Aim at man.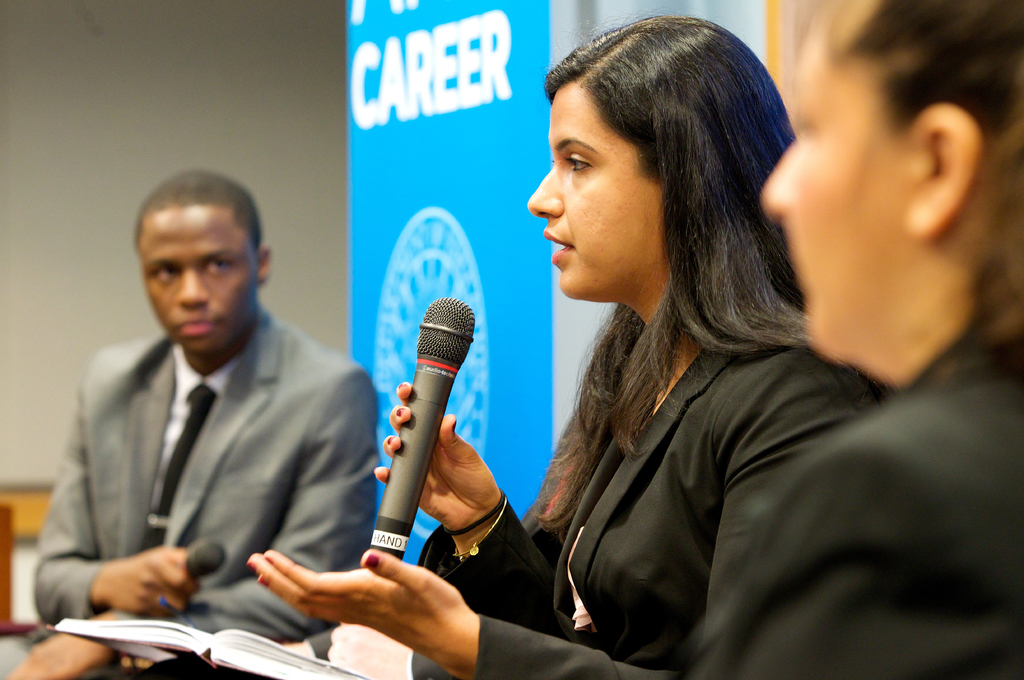
Aimed at pyautogui.locateOnScreen(704, 0, 1023, 679).
